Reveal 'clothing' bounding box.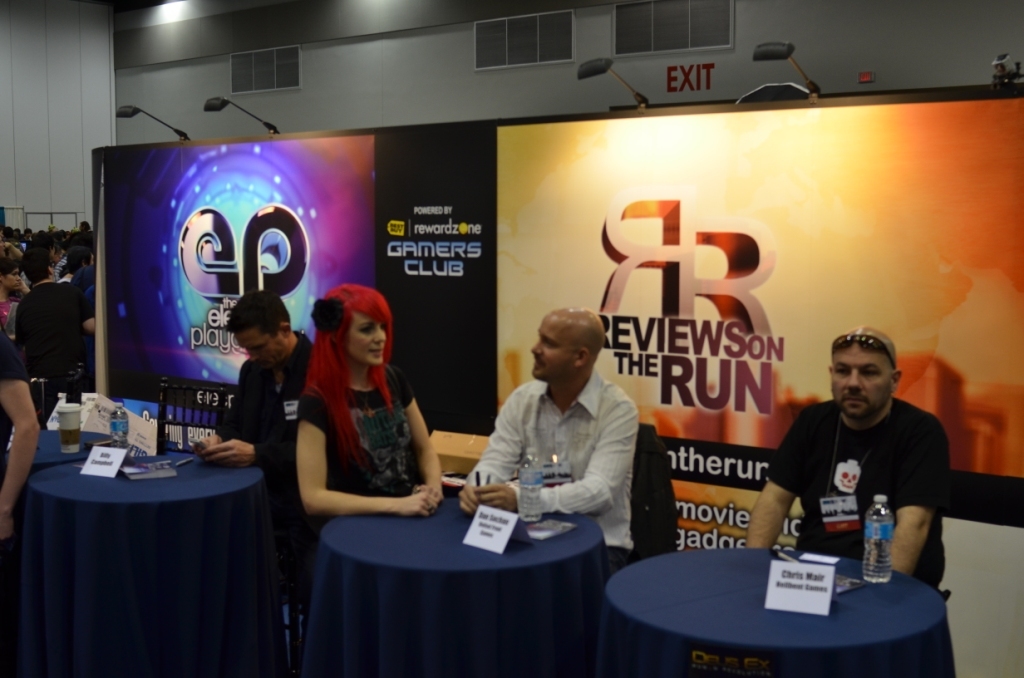
Revealed: x1=462 y1=370 x2=633 y2=571.
